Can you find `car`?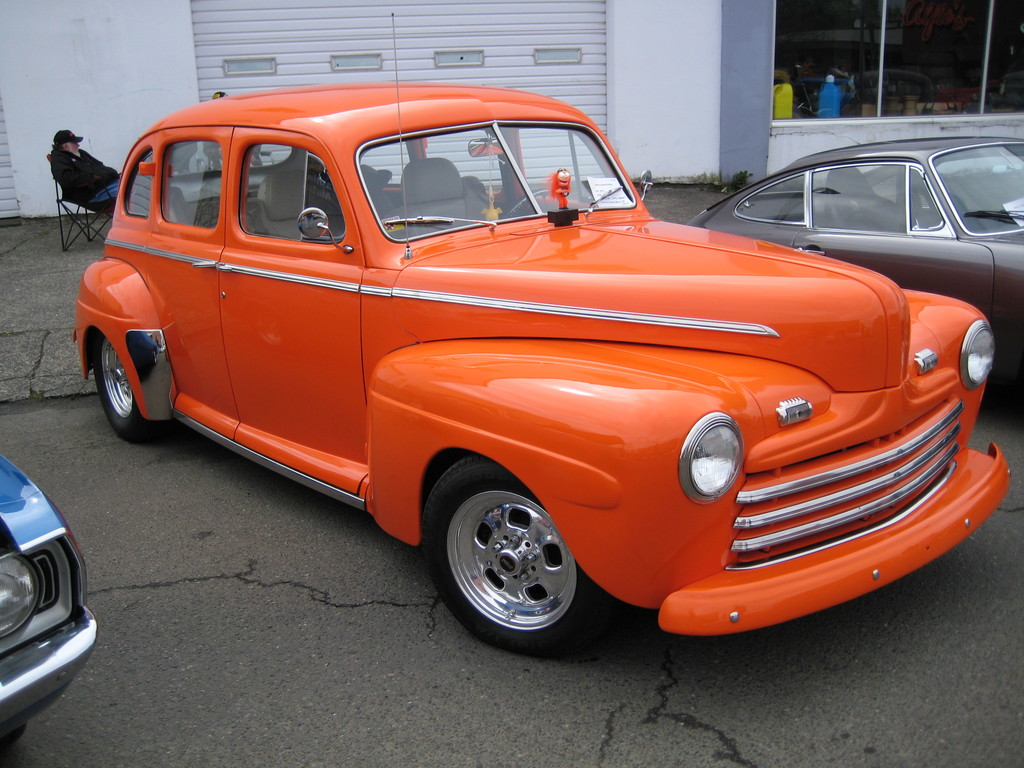
Yes, bounding box: BBox(0, 452, 100, 753).
